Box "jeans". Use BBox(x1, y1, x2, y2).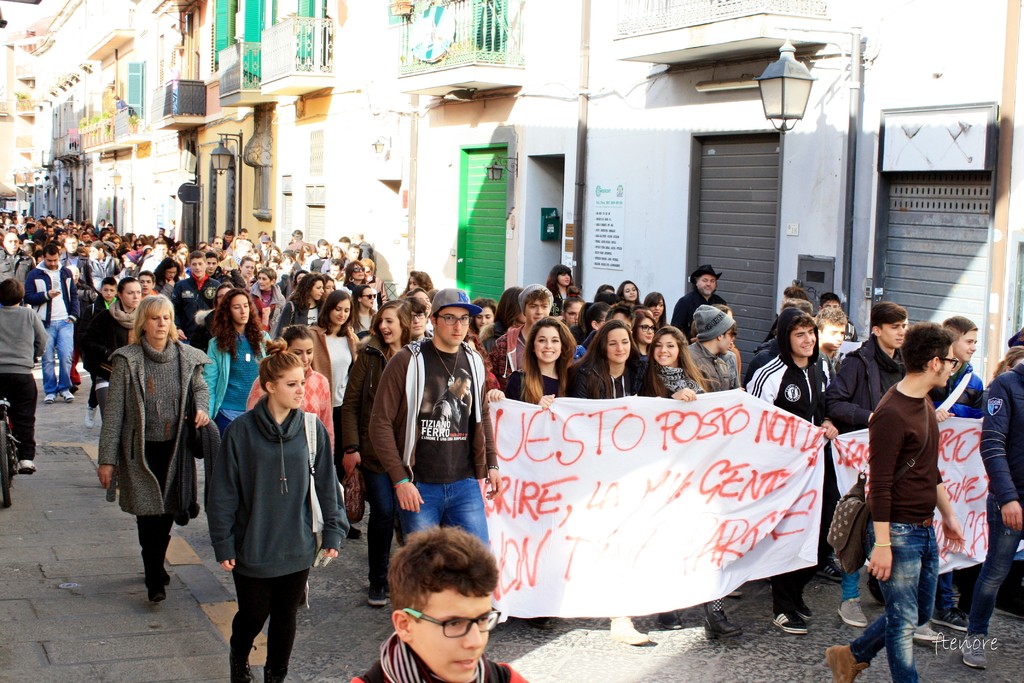
BBox(99, 364, 118, 413).
